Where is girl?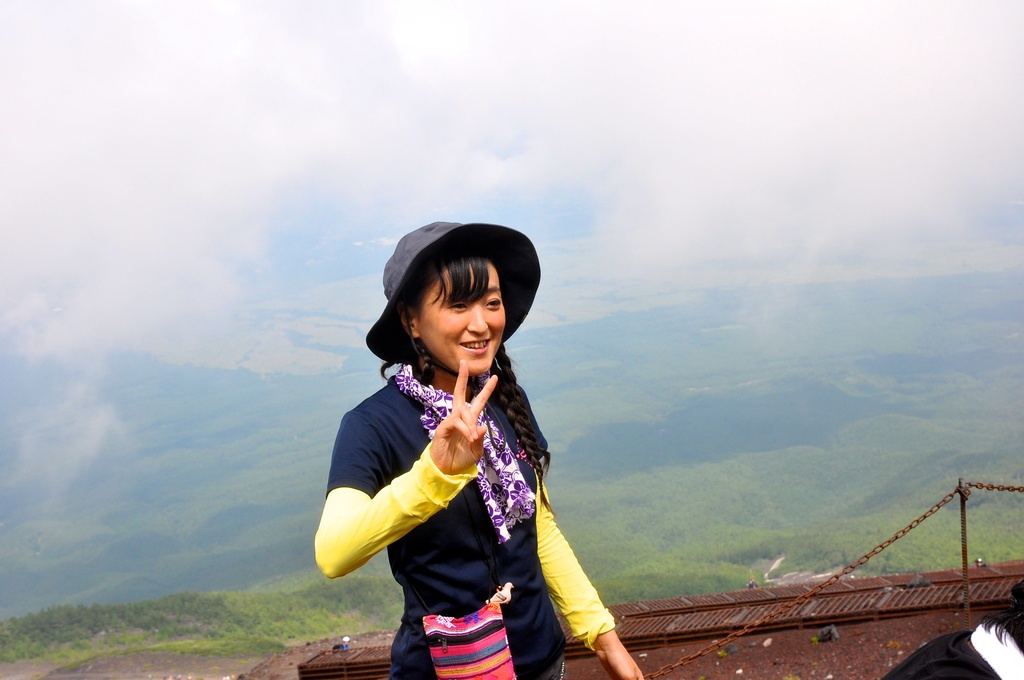
312, 222, 646, 679.
